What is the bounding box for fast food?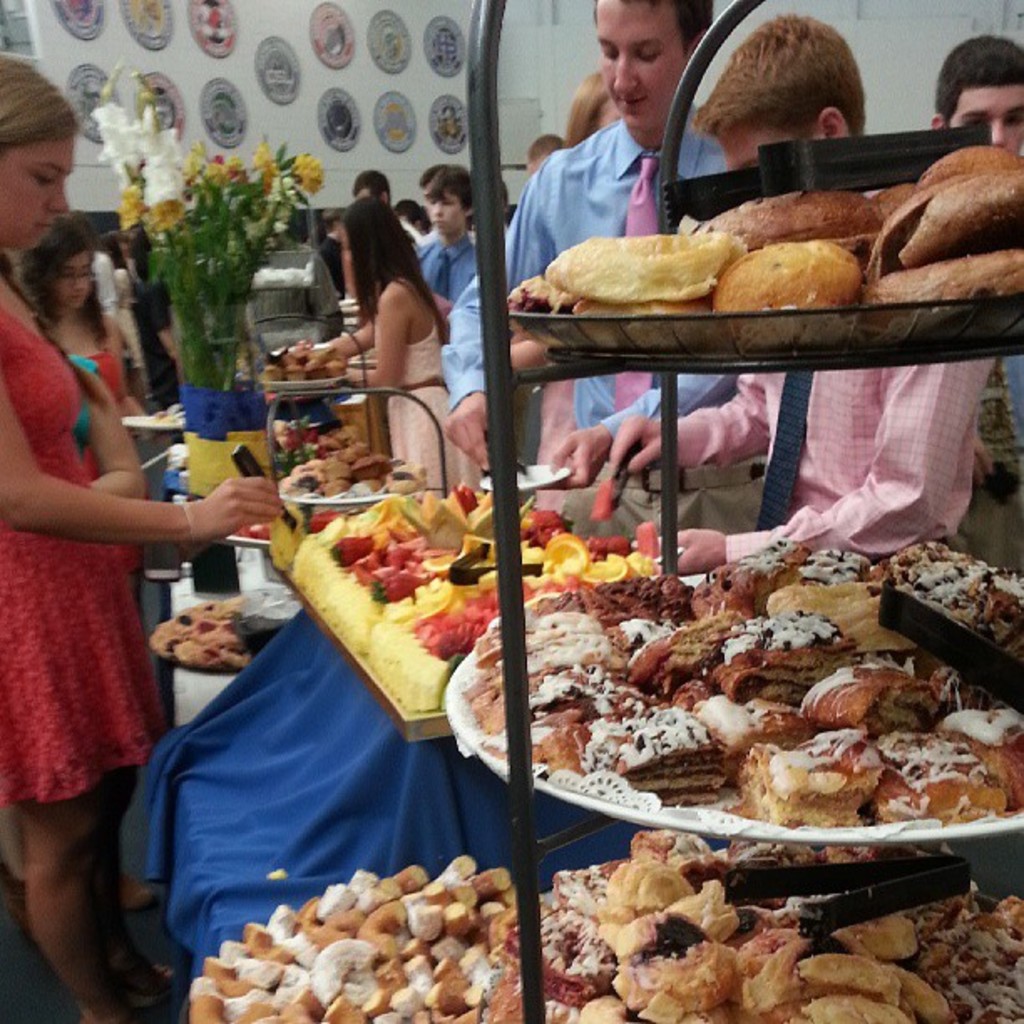
box=[500, 579, 581, 634].
